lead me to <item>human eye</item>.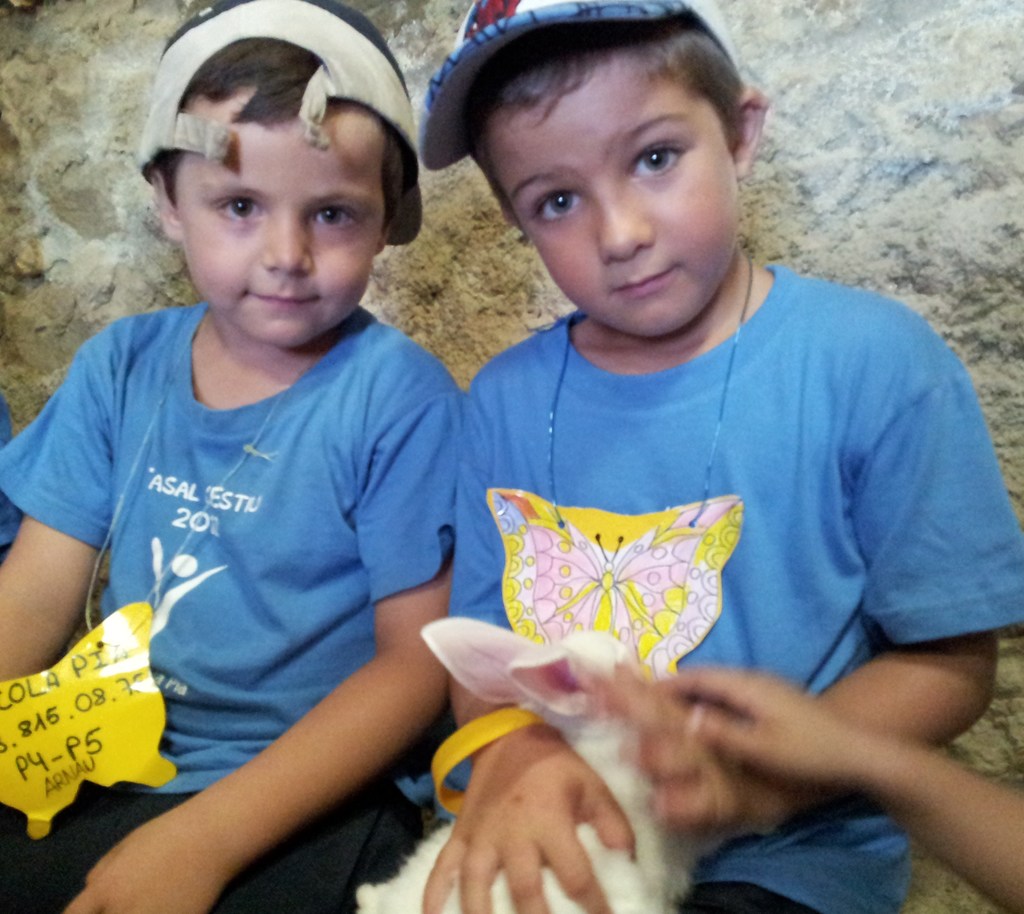
Lead to l=308, t=204, r=362, b=232.
